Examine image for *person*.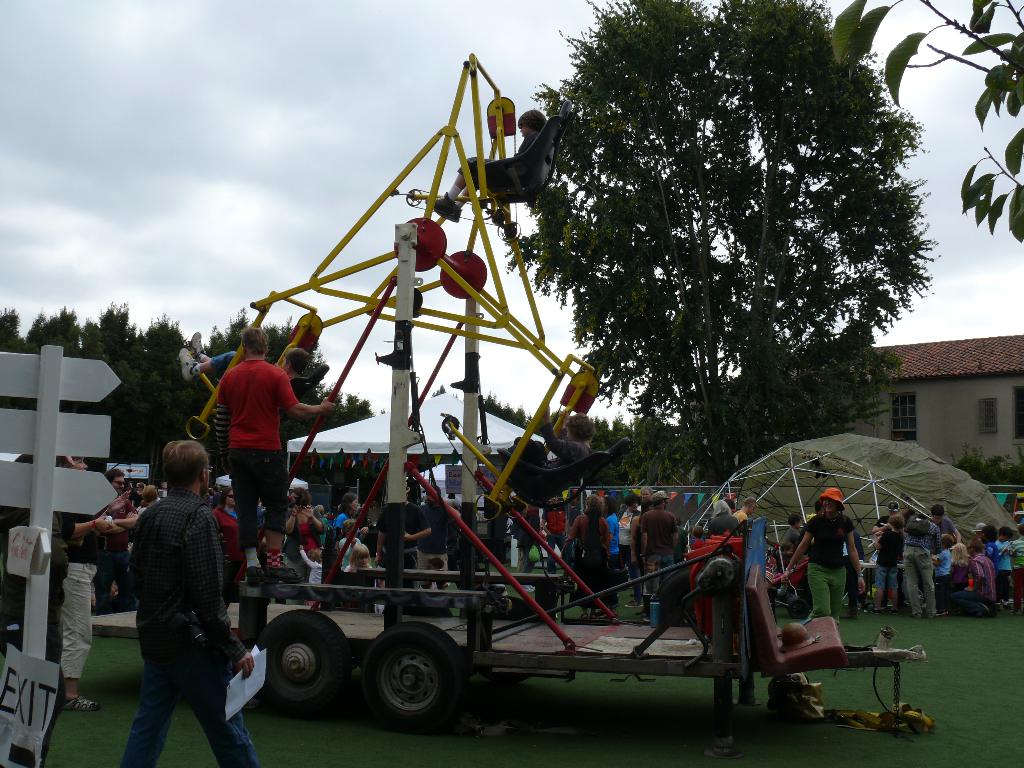
Examination result: 509,498,545,570.
